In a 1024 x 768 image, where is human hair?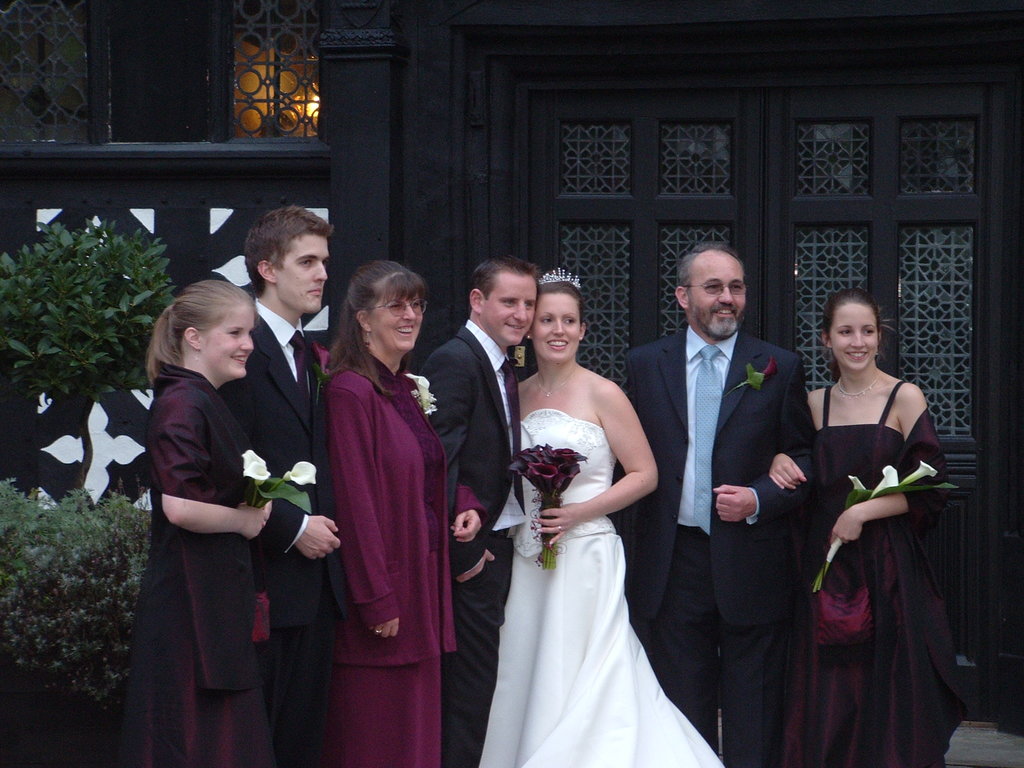
<region>469, 250, 541, 298</region>.
